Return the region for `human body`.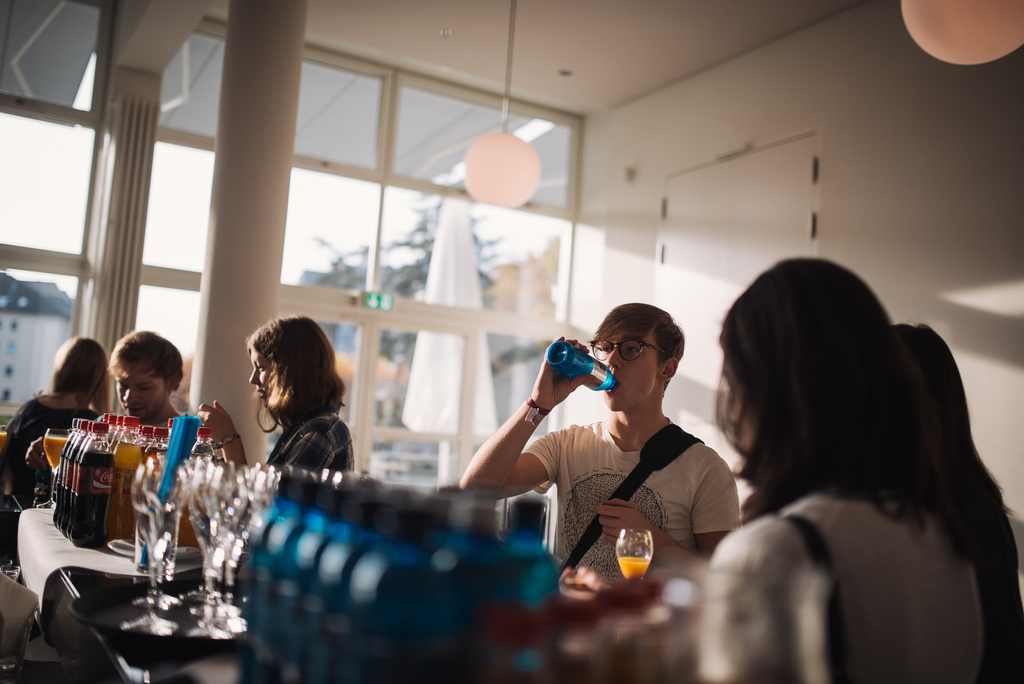
crop(197, 316, 352, 469).
